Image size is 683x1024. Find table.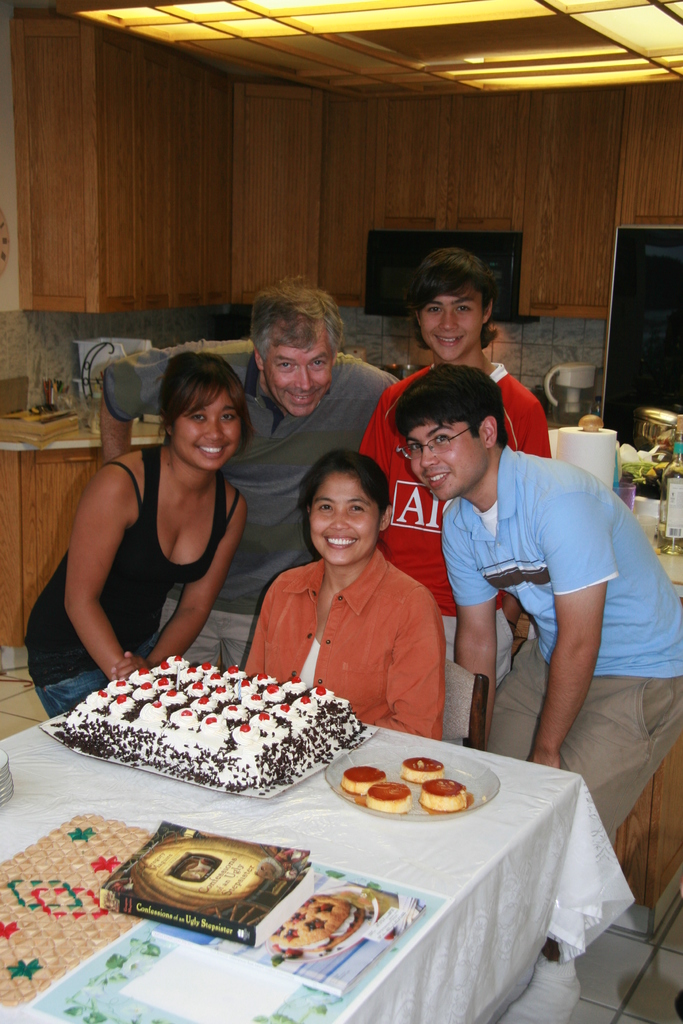
(3,385,166,674).
